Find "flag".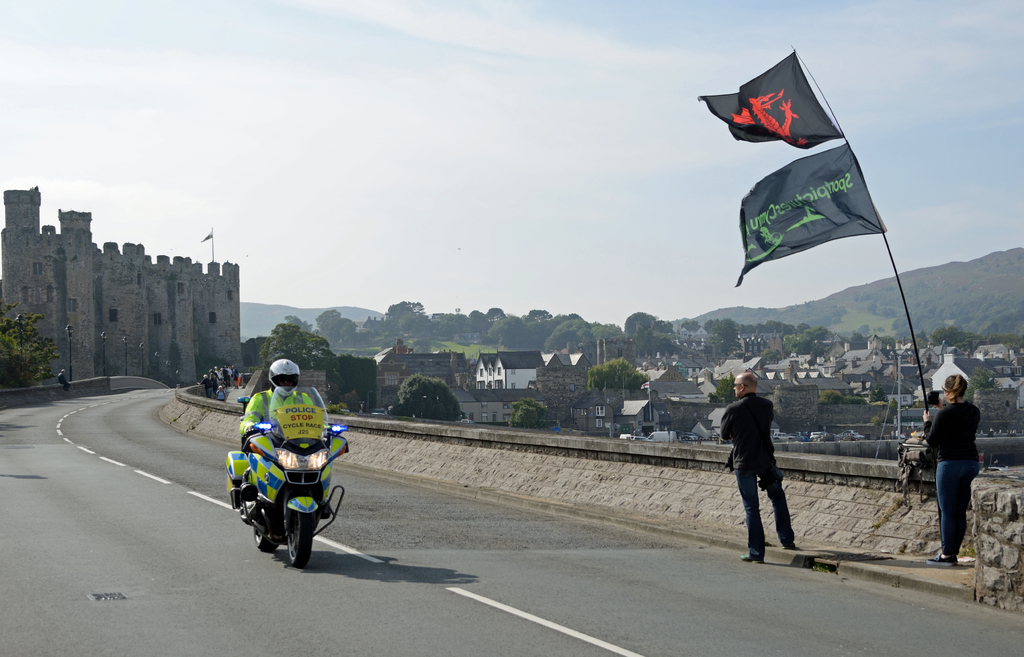
bbox=(196, 229, 216, 242).
